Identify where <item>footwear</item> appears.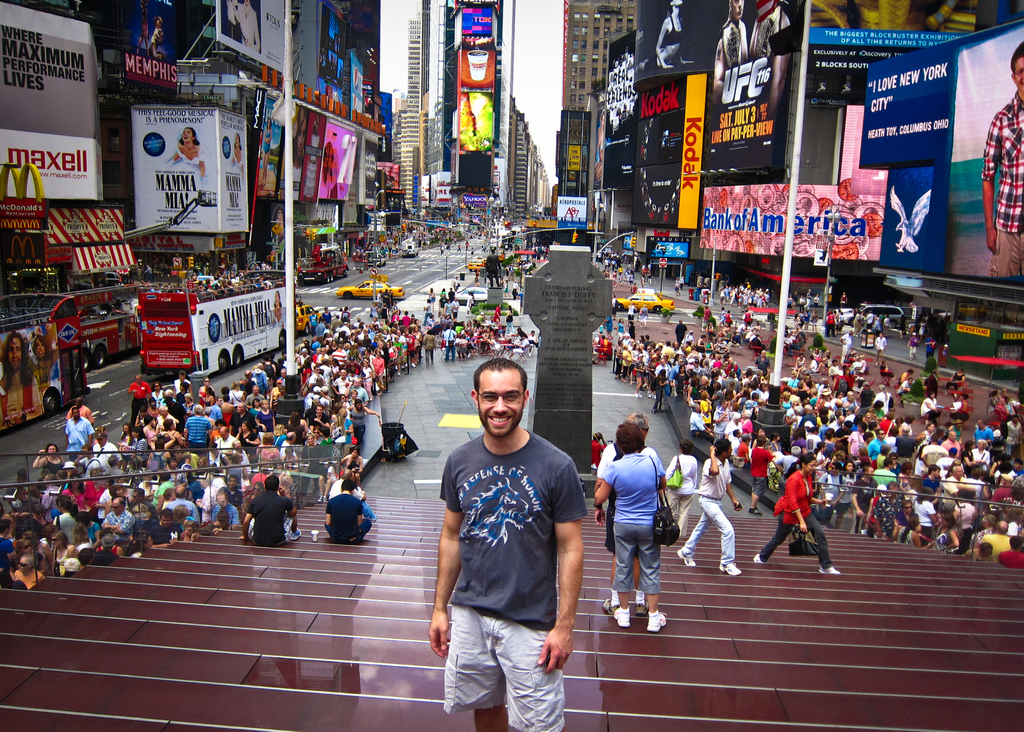
Appears at 751 555 764 563.
